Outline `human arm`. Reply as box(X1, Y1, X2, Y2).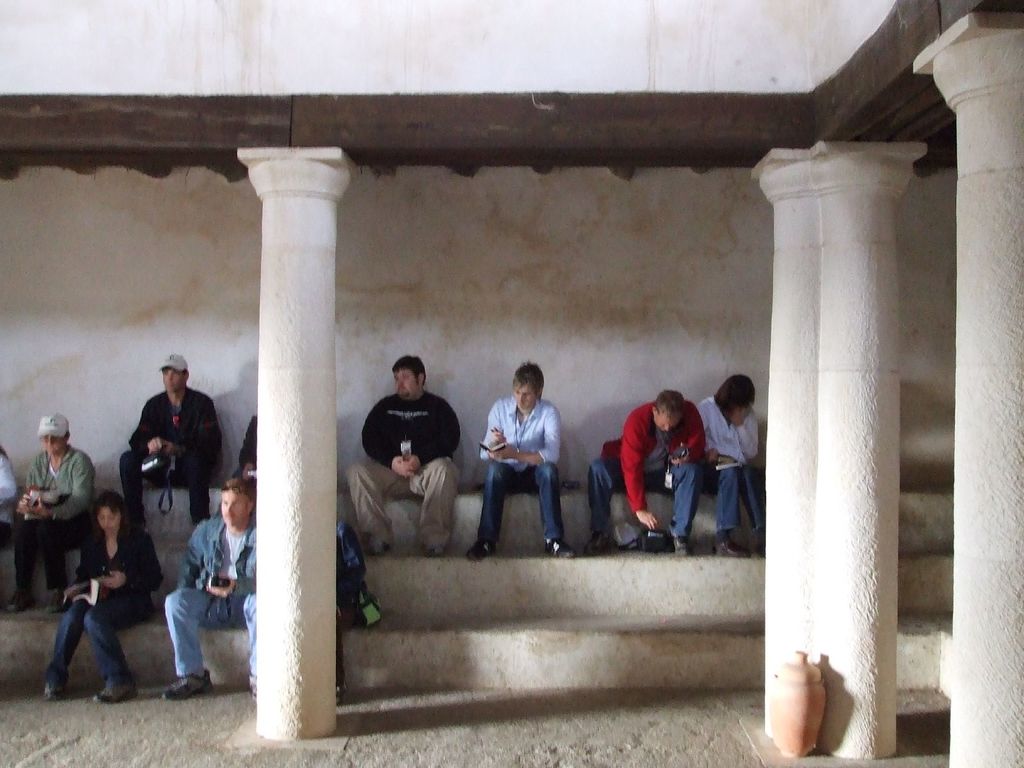
box(398, 402, 465, 476).
